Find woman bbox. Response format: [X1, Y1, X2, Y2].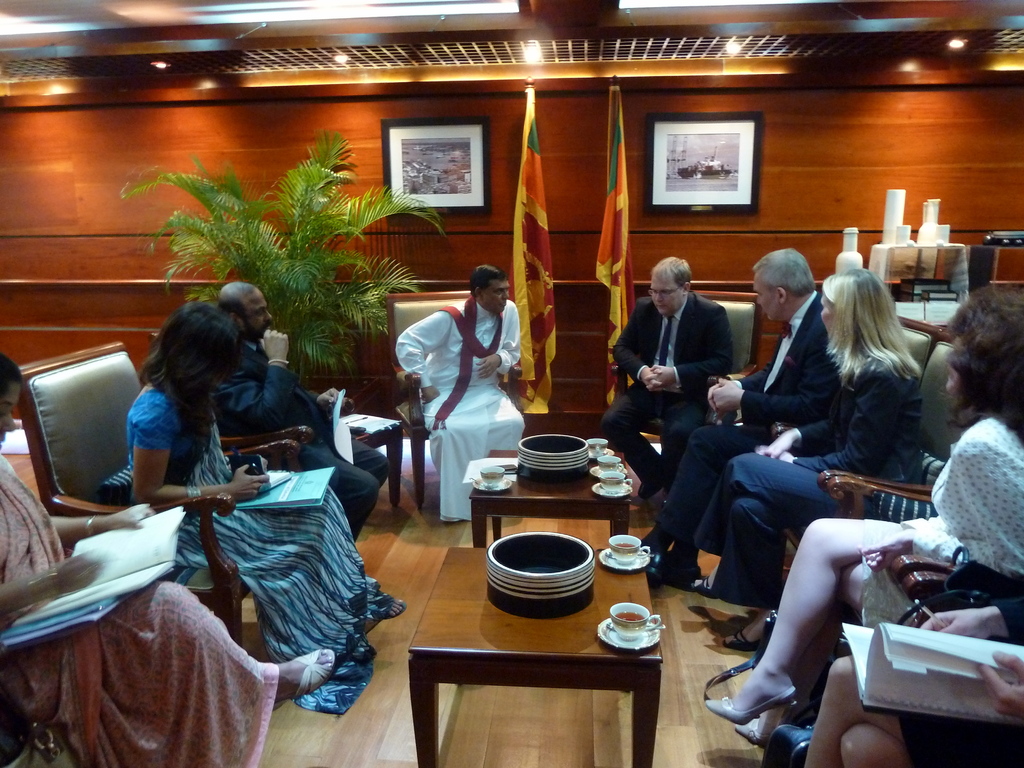
[100, 302, 404, 716].
